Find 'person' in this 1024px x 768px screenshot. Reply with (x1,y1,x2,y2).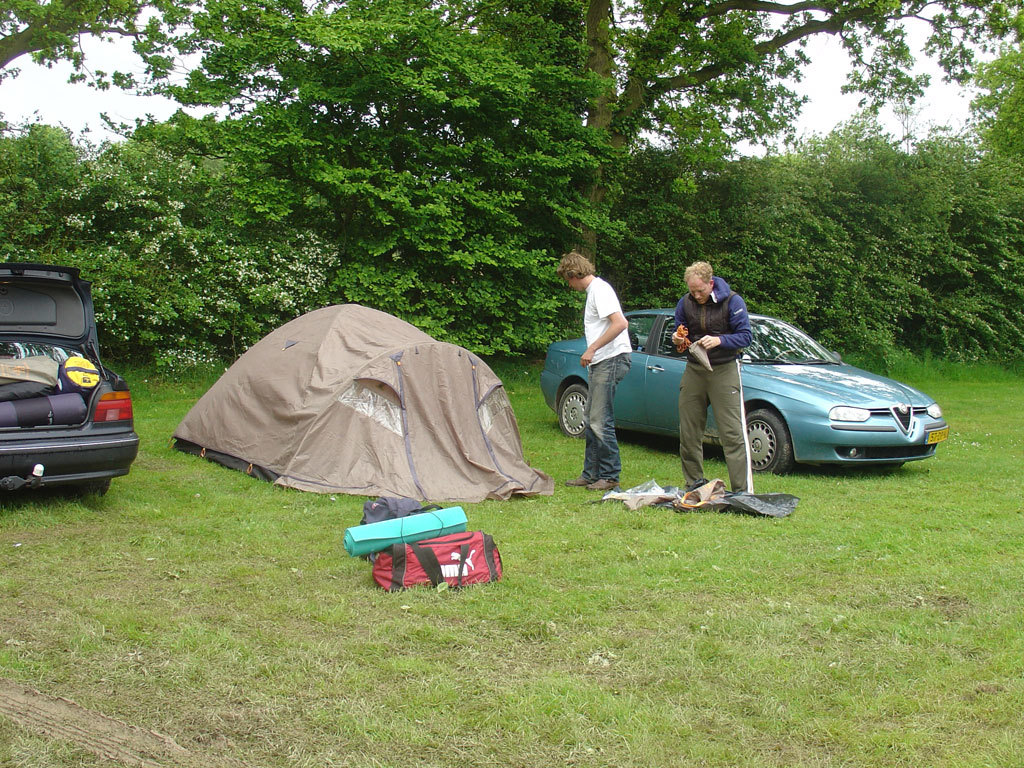
(681,261,762,493).
